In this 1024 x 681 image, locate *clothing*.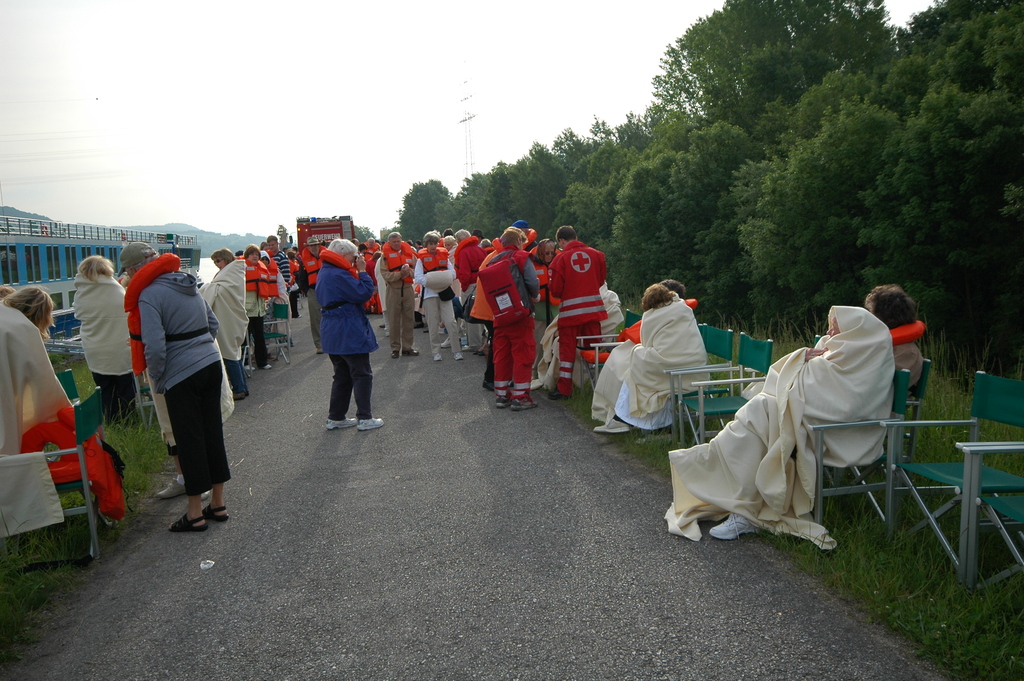
Bounding box: 299/250/324/345.
